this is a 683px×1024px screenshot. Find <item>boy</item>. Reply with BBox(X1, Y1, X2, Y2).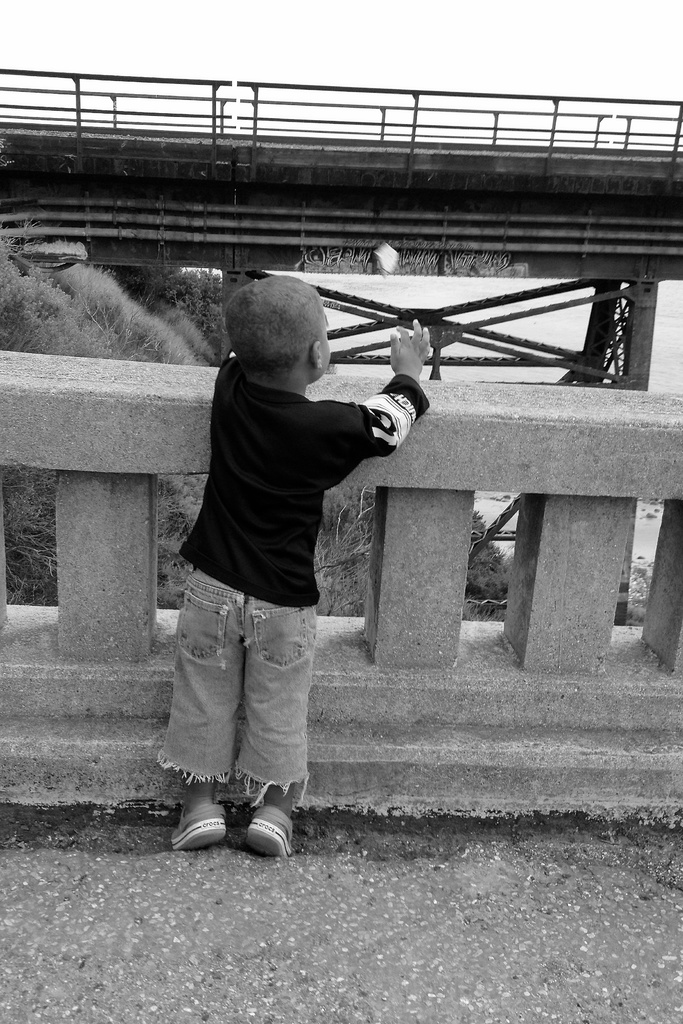
BBox(161, 268, 434, 860).
